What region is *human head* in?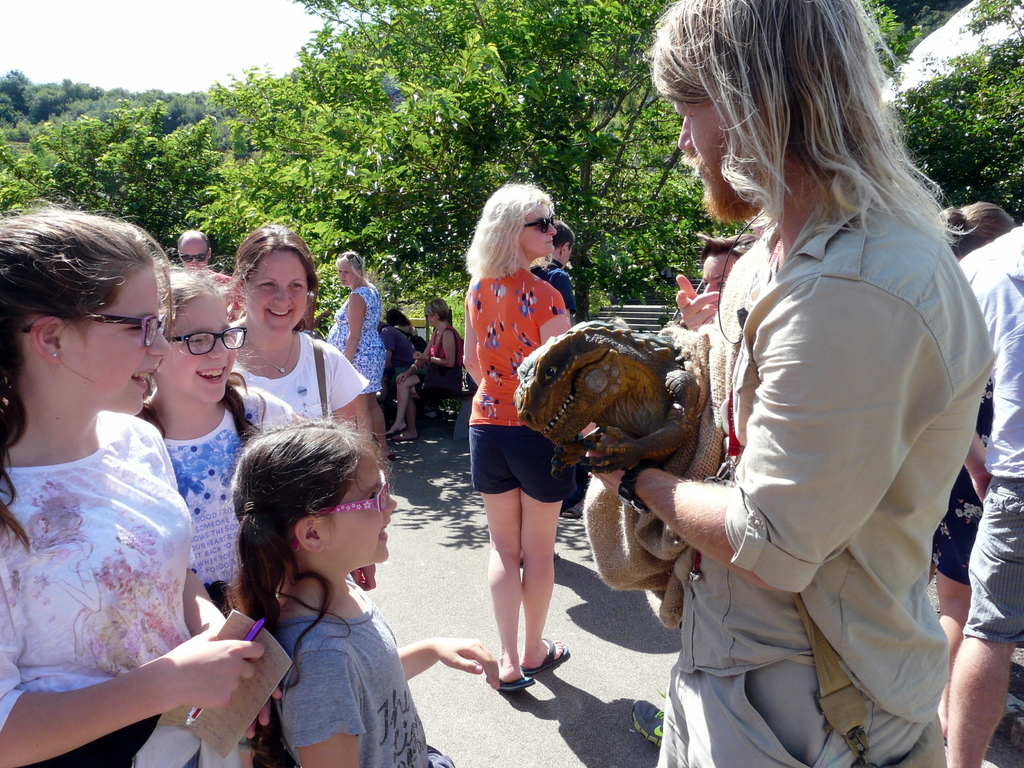
(left=333, top=253, right=366, bottom=288).
